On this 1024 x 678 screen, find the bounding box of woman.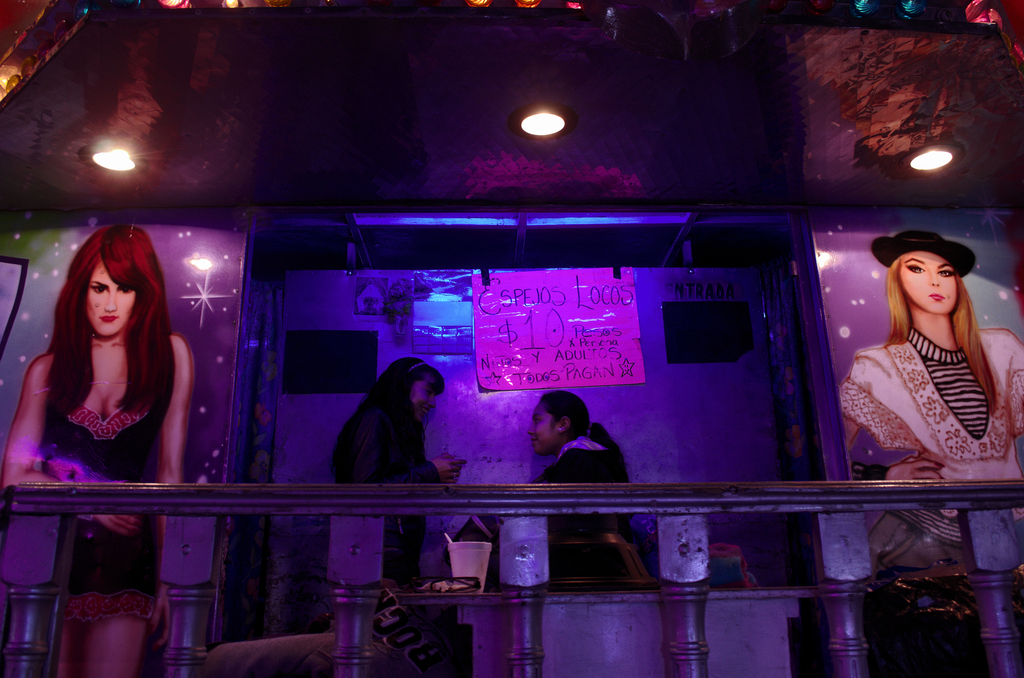
Bounding box: <bbox>506, 383, 637, 585</bbox>.
